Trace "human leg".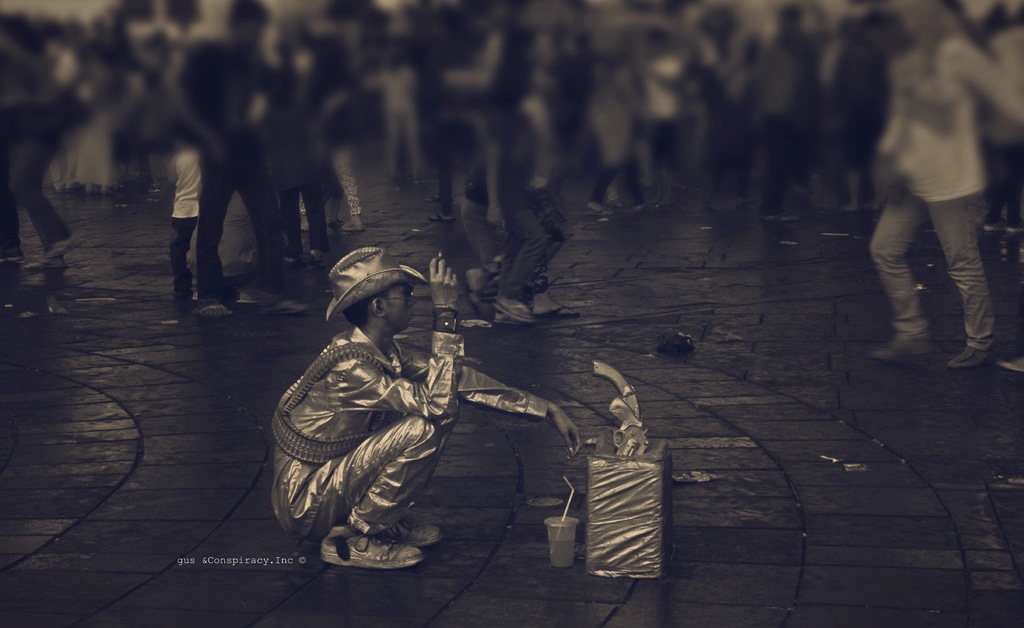
Traced to 874 188 926 358.
